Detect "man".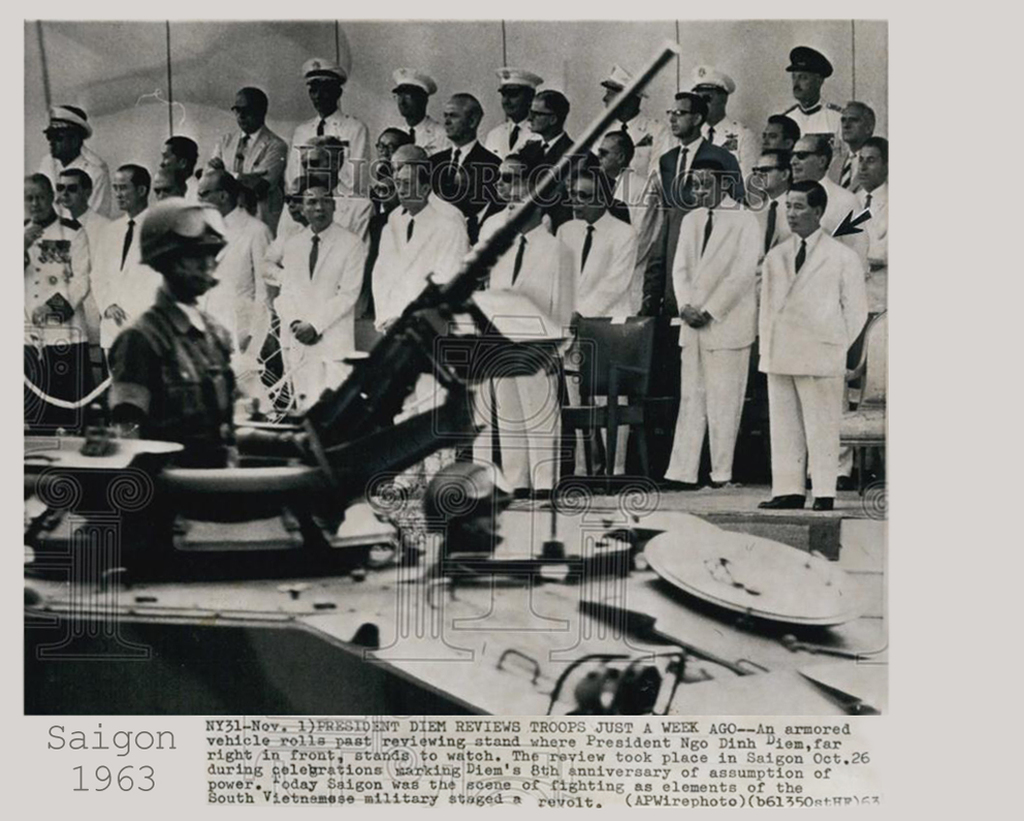
Detected at box(653, 91, 743, 461).
